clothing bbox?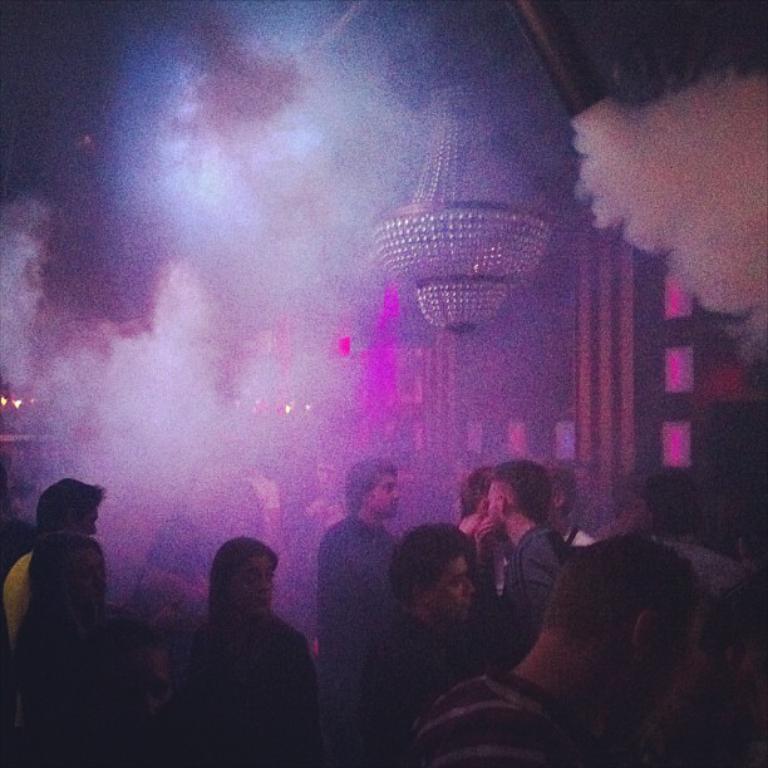
select_region(0, 548, 36, 645)
